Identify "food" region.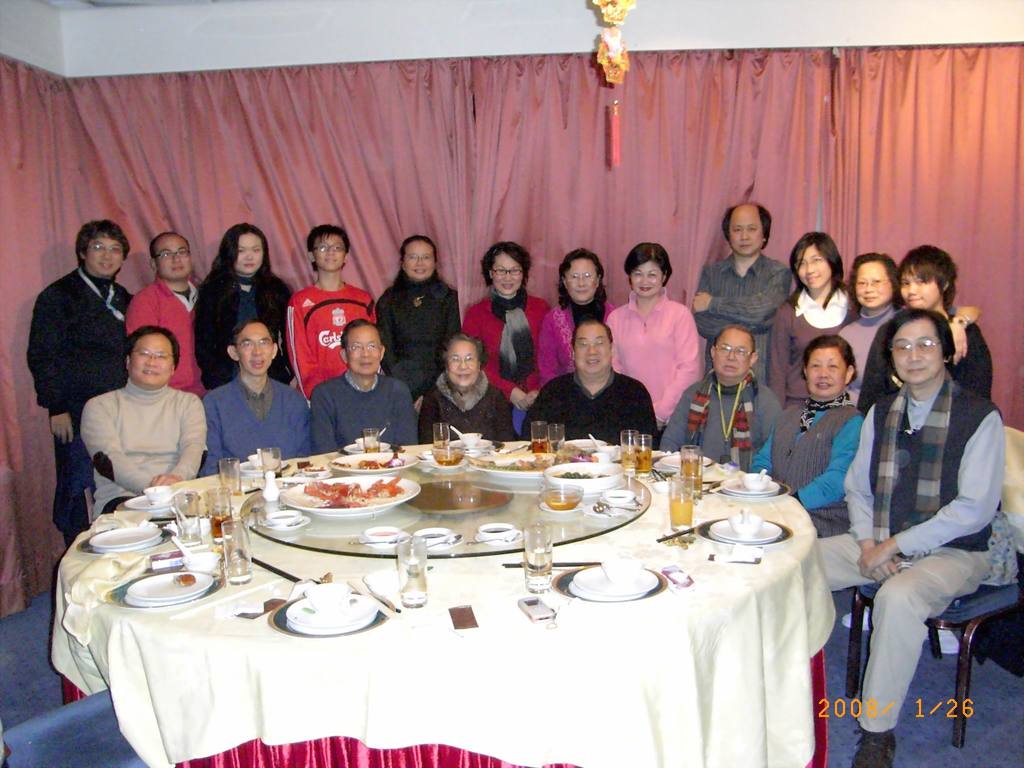
Region: [left=366, top=531, right=396, bottom=538].
